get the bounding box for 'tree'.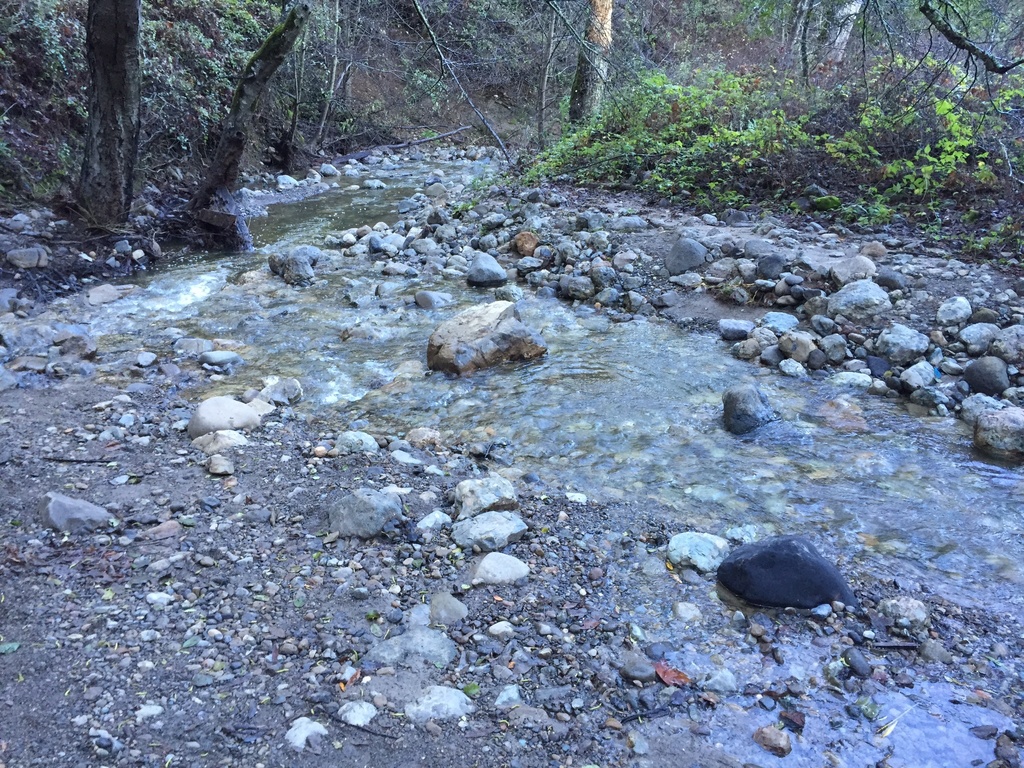
708/0/1023/168.
